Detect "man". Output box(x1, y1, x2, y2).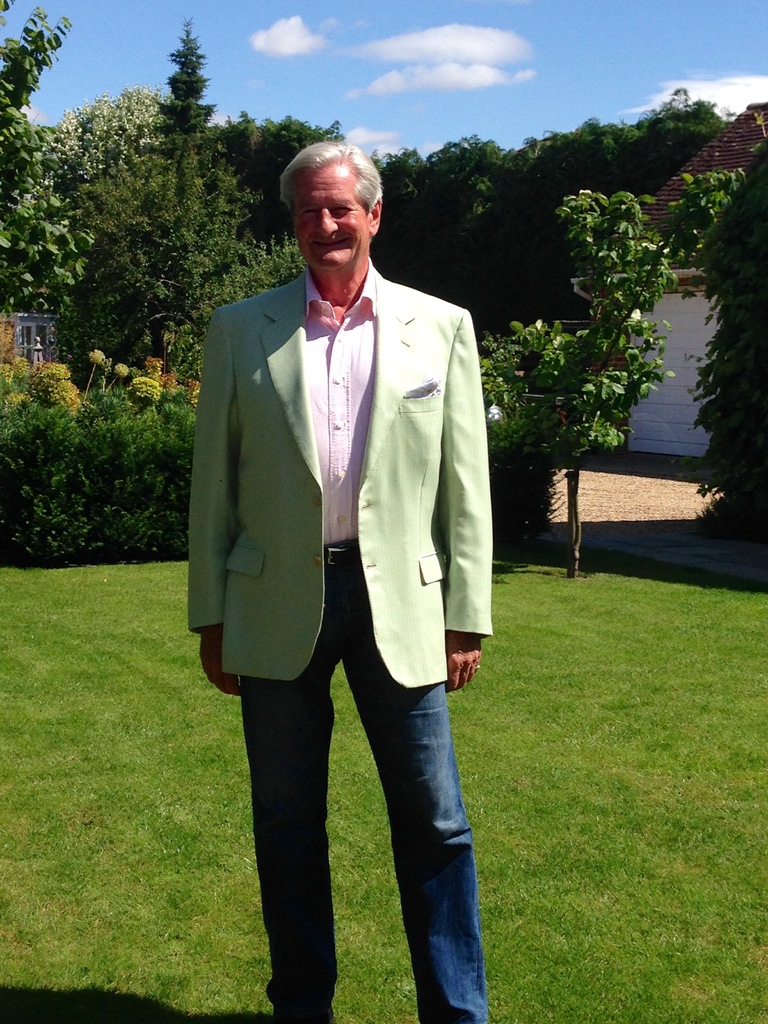
box(182, 134, 514, 978).
